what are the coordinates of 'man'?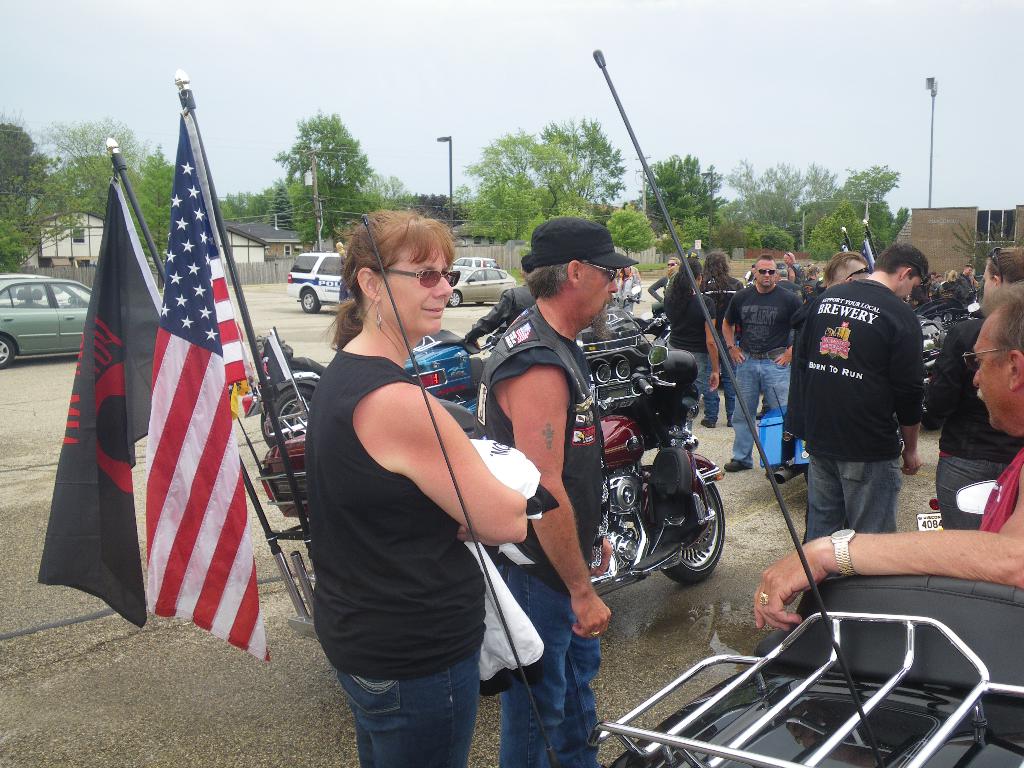
[947, 254, 979, 310].
